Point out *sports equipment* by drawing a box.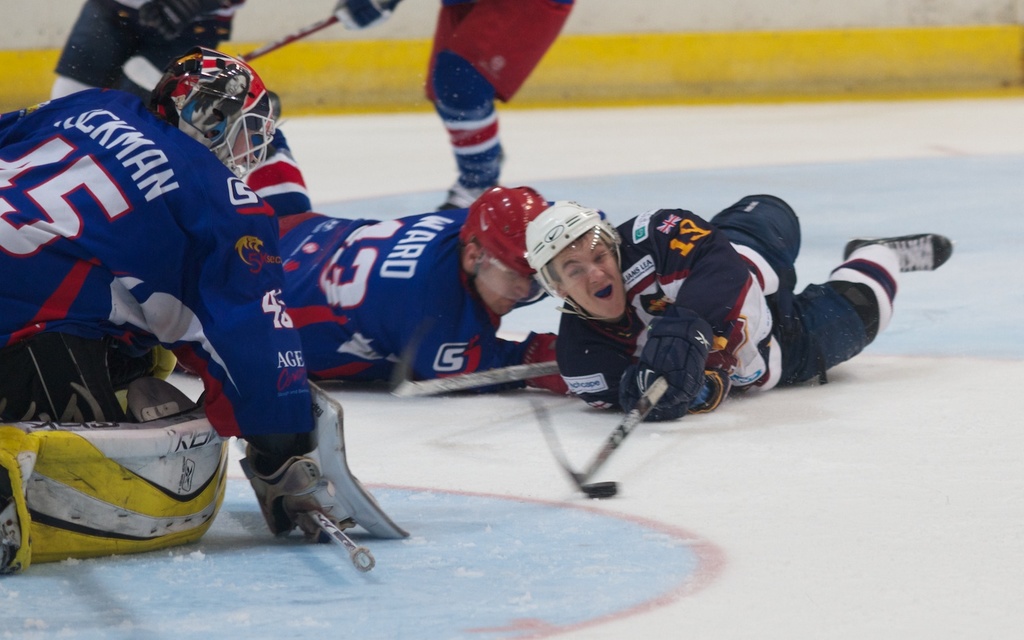
l=635, t=307, r=714, b=422.
